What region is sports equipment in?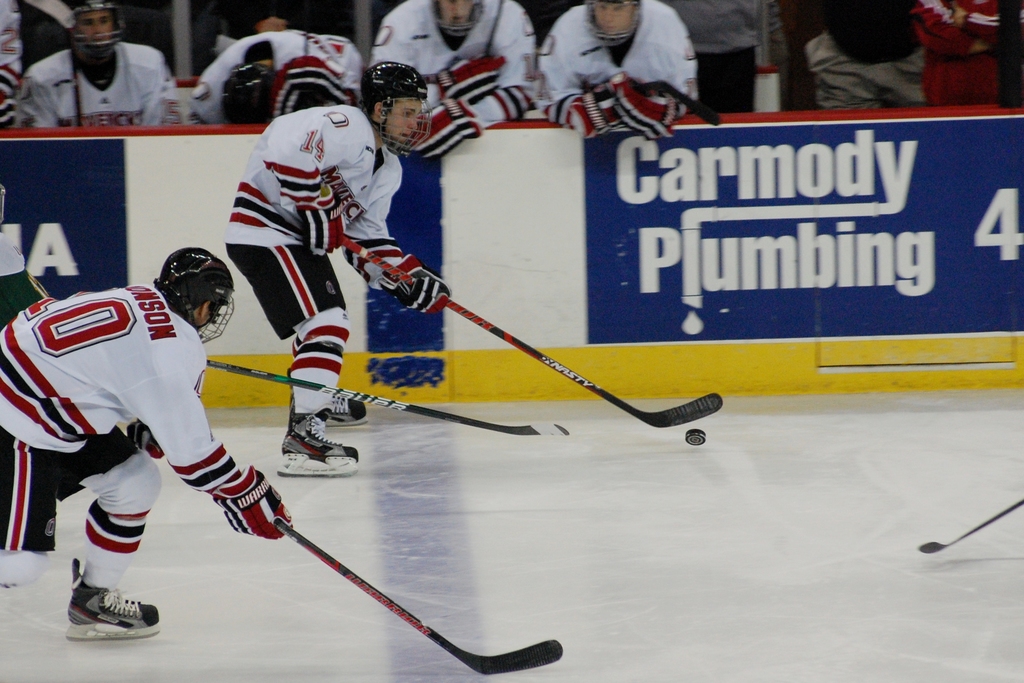
685, 429, 706, 445.
